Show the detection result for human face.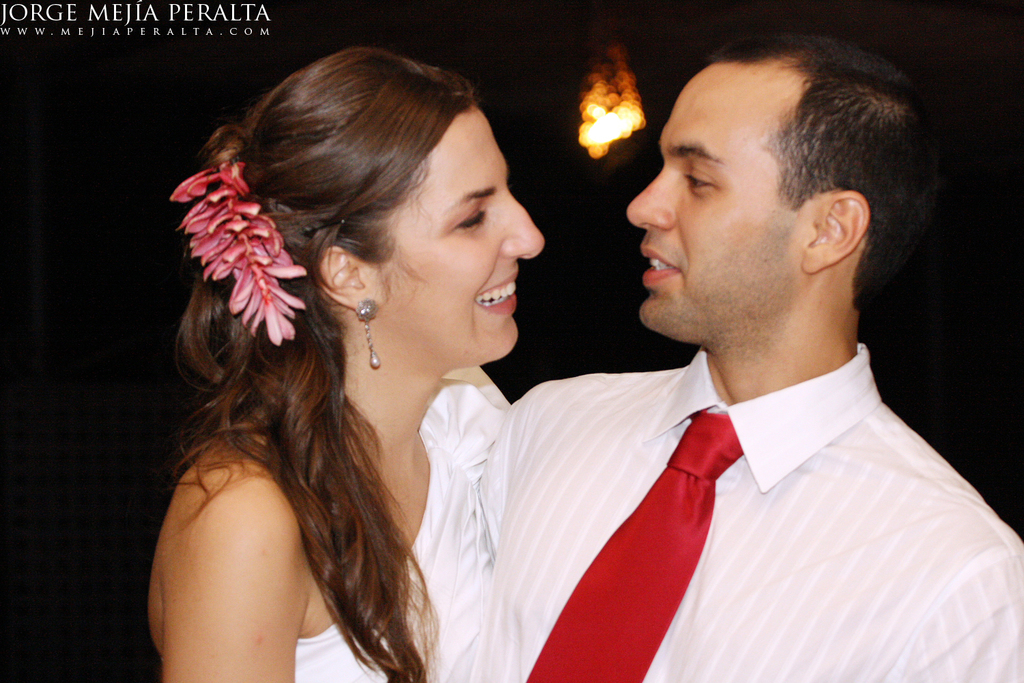
(621, 64, 818, 346).
